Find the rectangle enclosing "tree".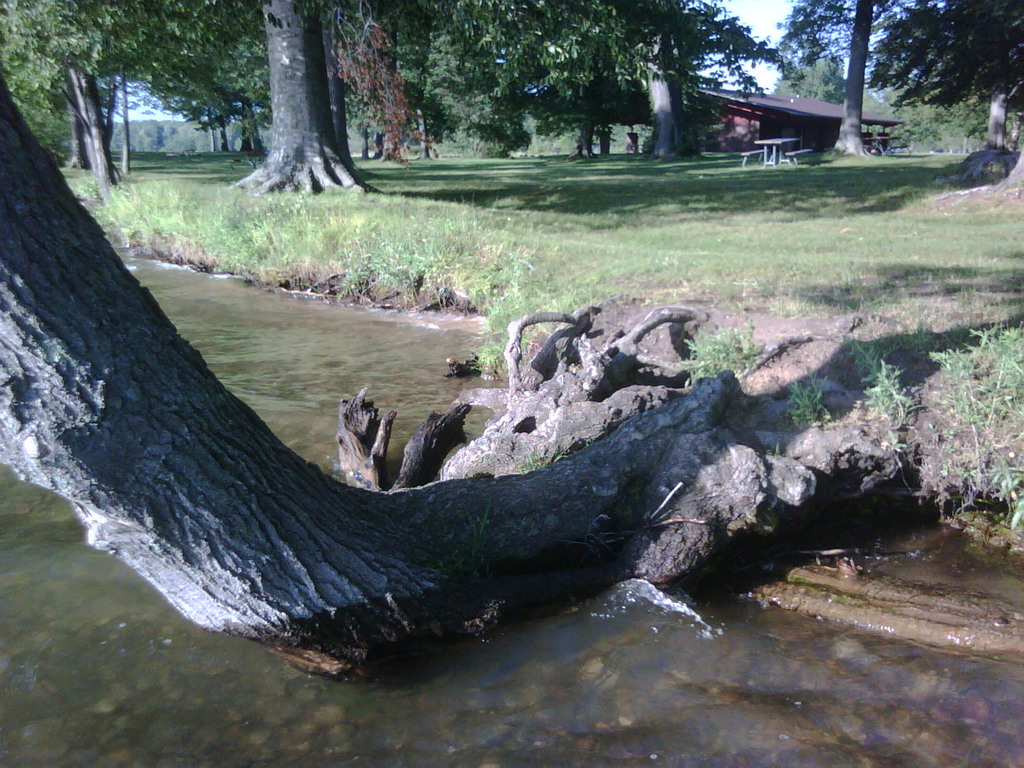
bbox=[63, 93, 91, 168].
